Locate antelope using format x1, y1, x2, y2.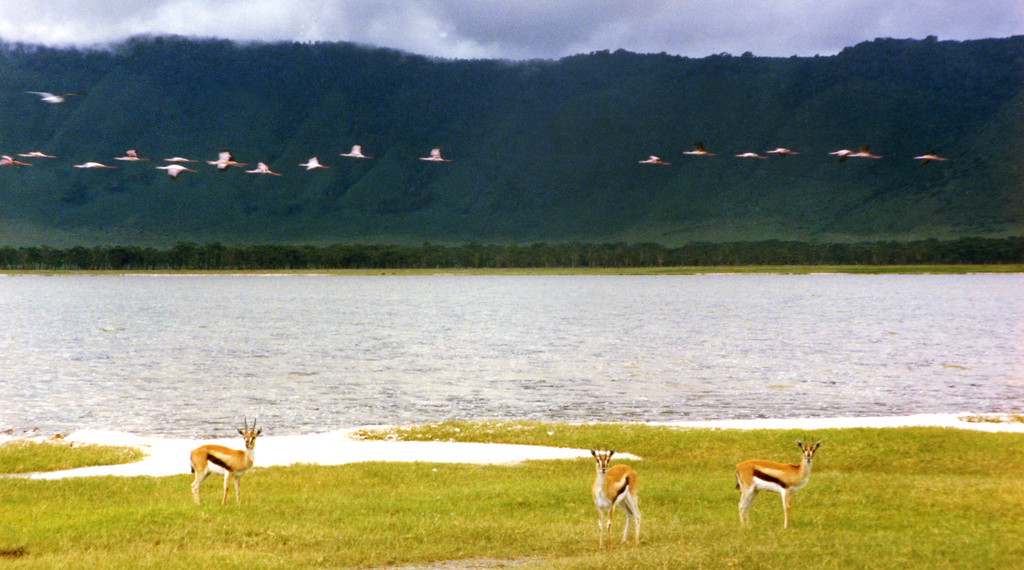
191, 416, 264, 513.
